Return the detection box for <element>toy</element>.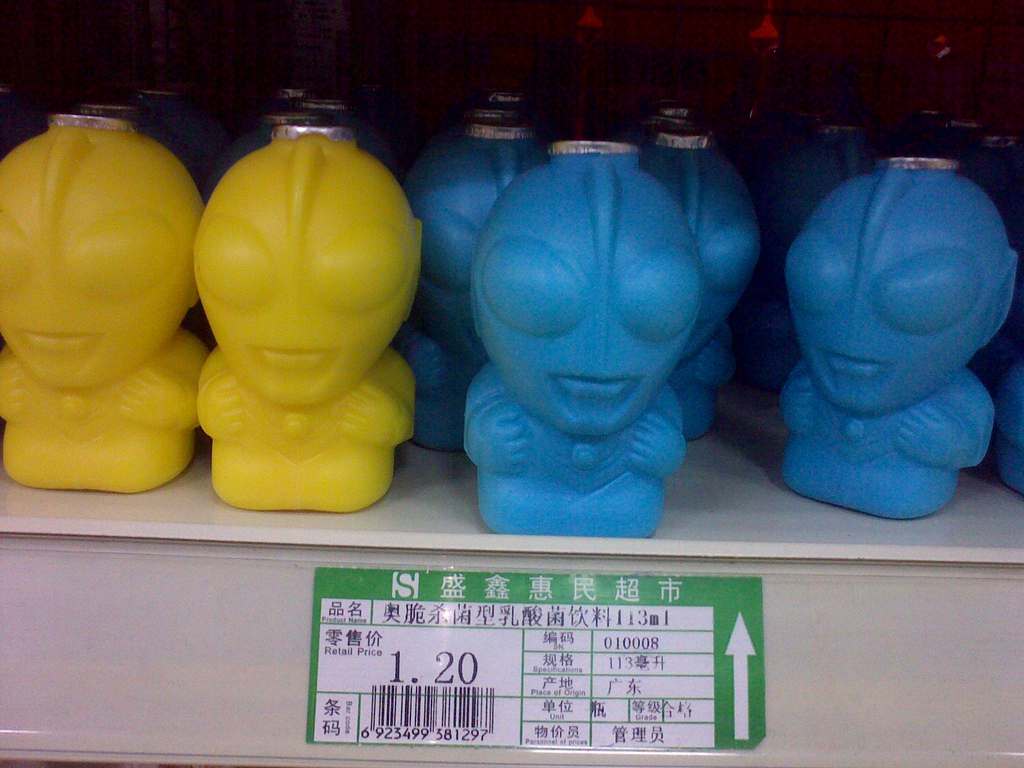
bbox(188, 110, 424, 513).
